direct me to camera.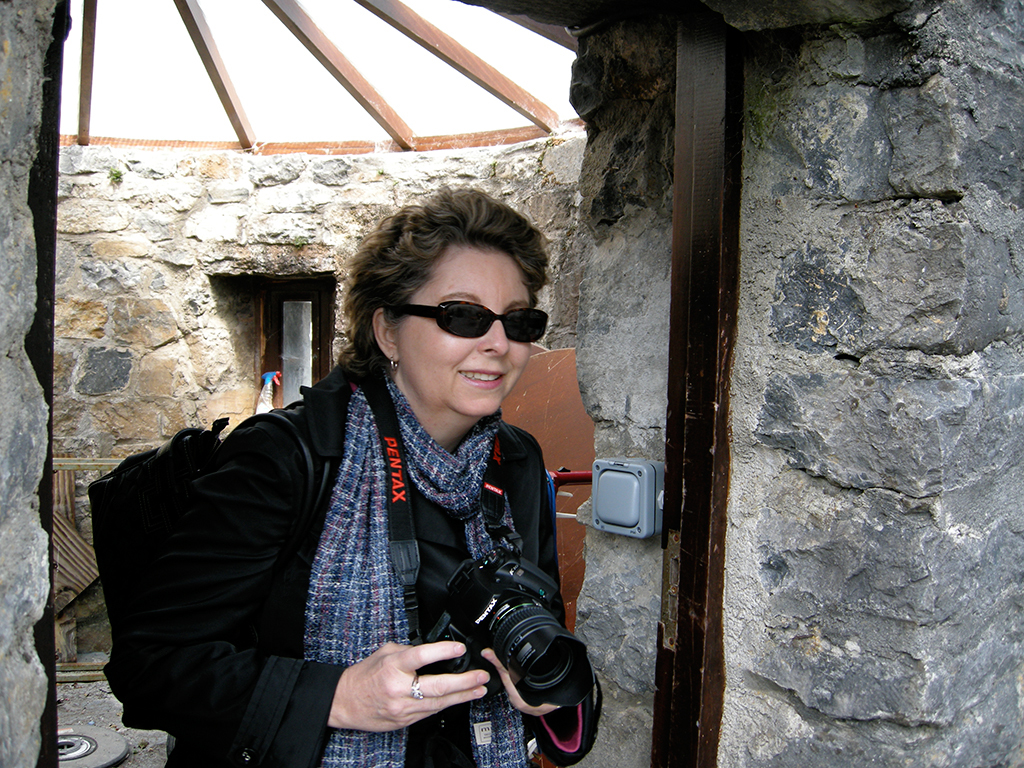
Direction: left=418, top=529, right=590, bottom=702.
